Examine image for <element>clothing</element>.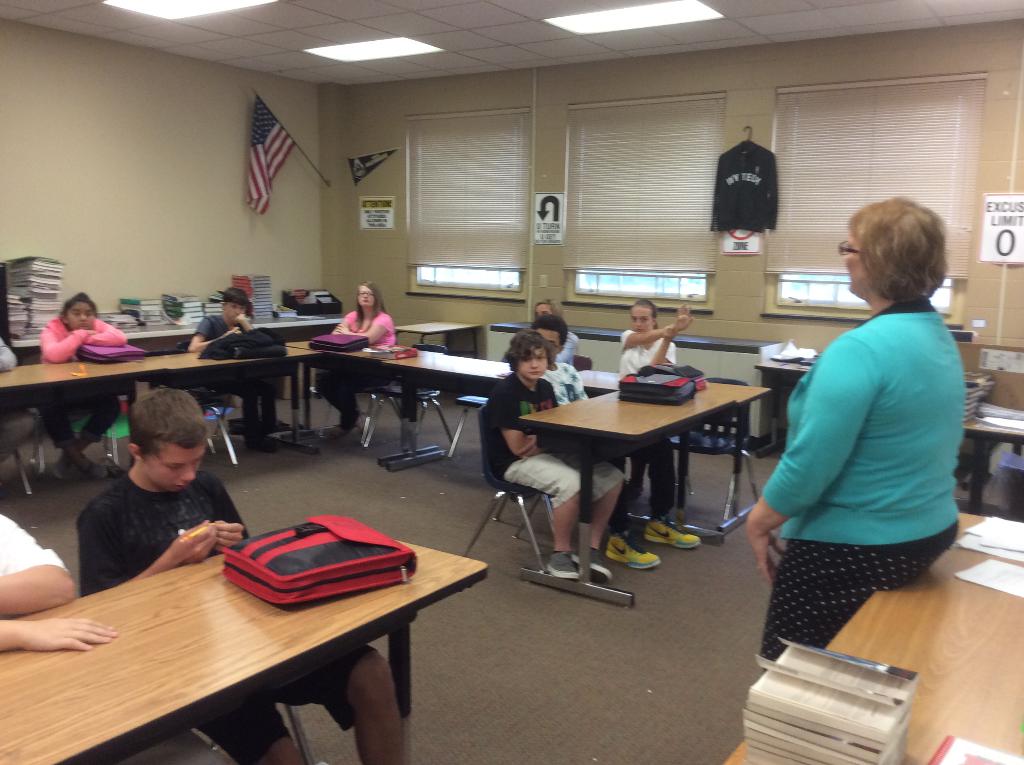
Examination result: detection(0, 512, 68, 577).
